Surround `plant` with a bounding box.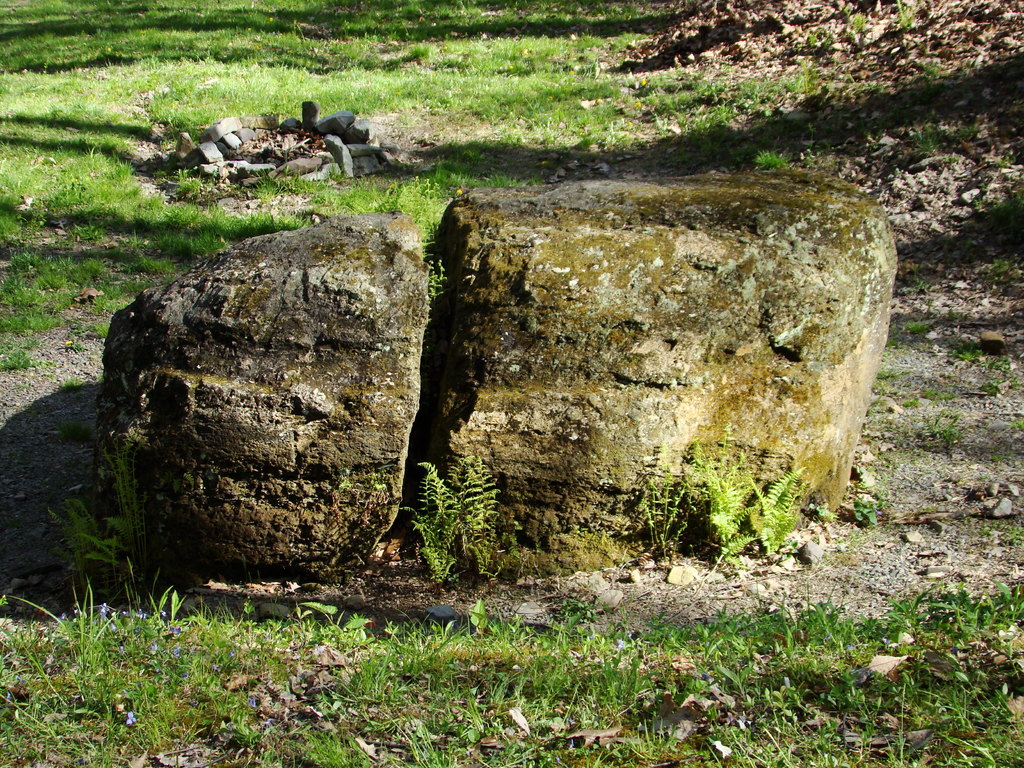
1014/412/1023/442.
